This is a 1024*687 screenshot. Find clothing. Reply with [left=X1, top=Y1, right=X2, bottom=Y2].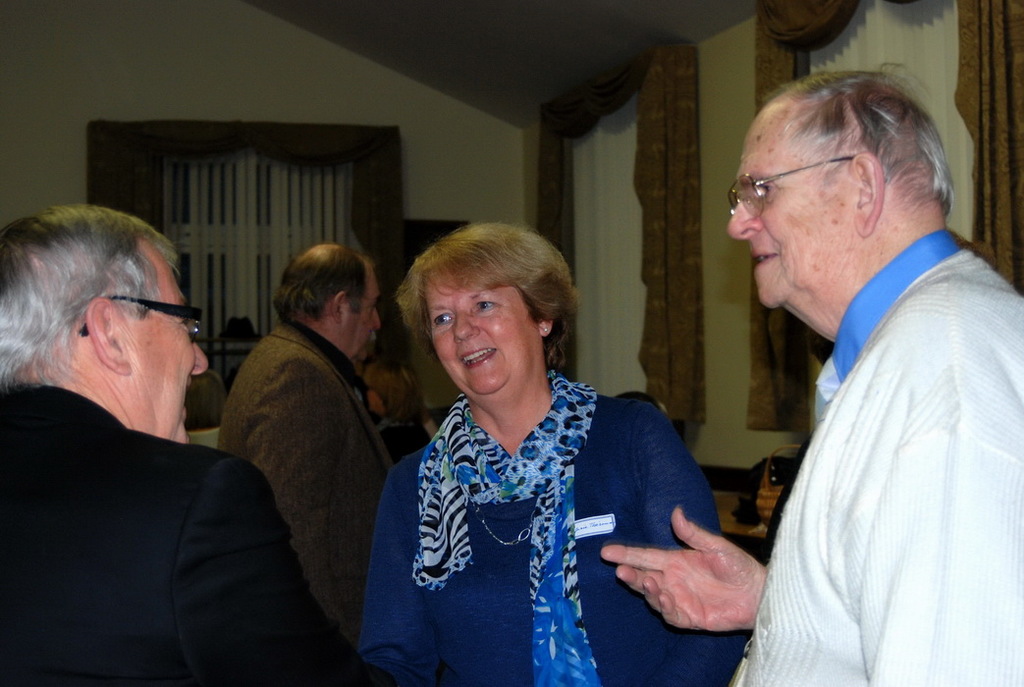
[left=0, top=388, right=313, bottom=686].
